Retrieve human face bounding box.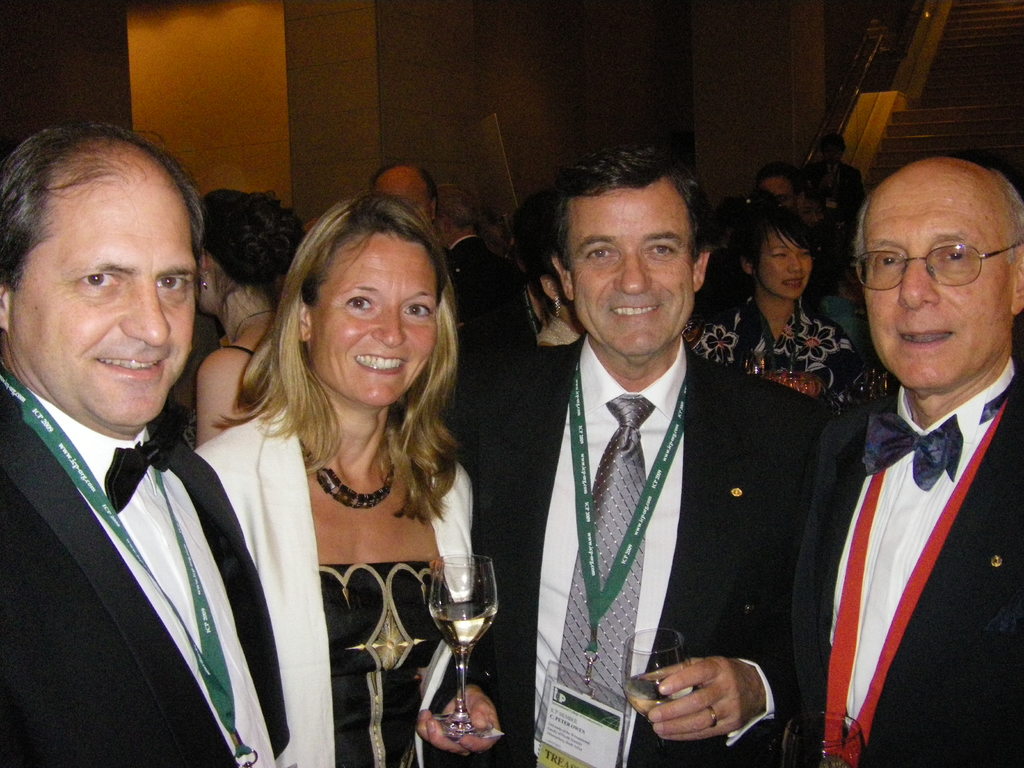
Bounding box: <region>756, 228, 822, 306</region>.
